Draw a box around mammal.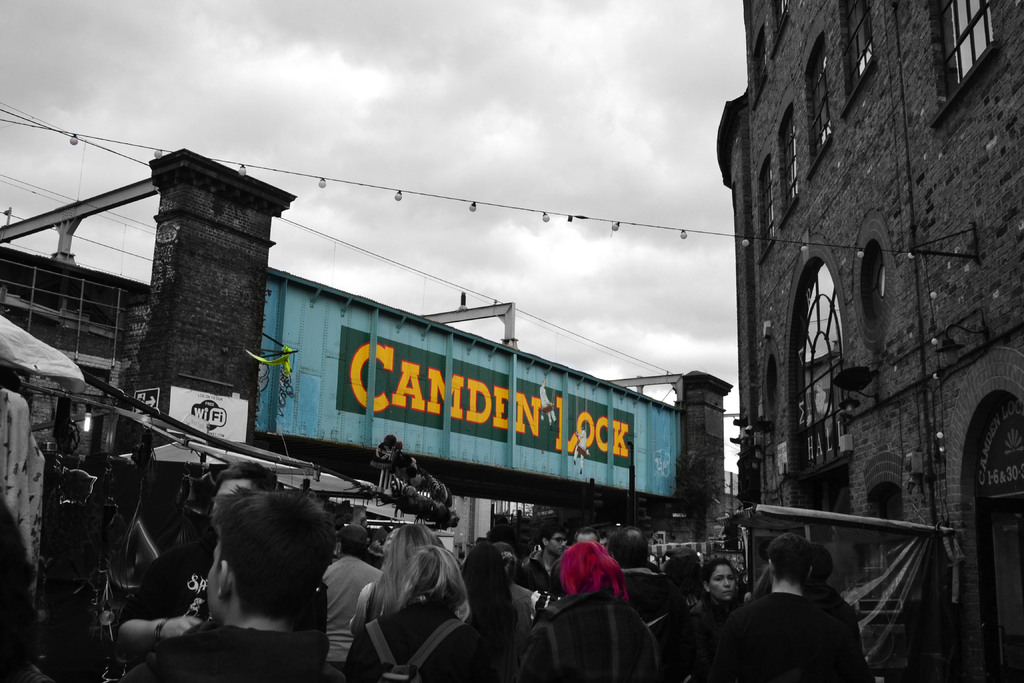
321, 521, 386, 682.
